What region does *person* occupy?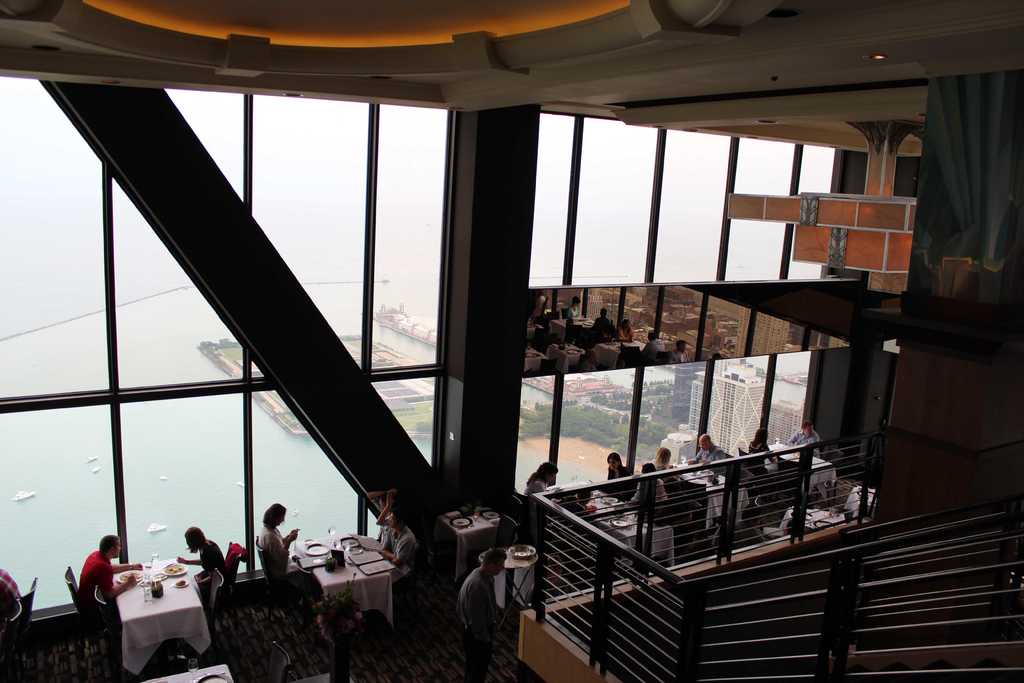
left=605, top=452, right=632, bottom=491.
